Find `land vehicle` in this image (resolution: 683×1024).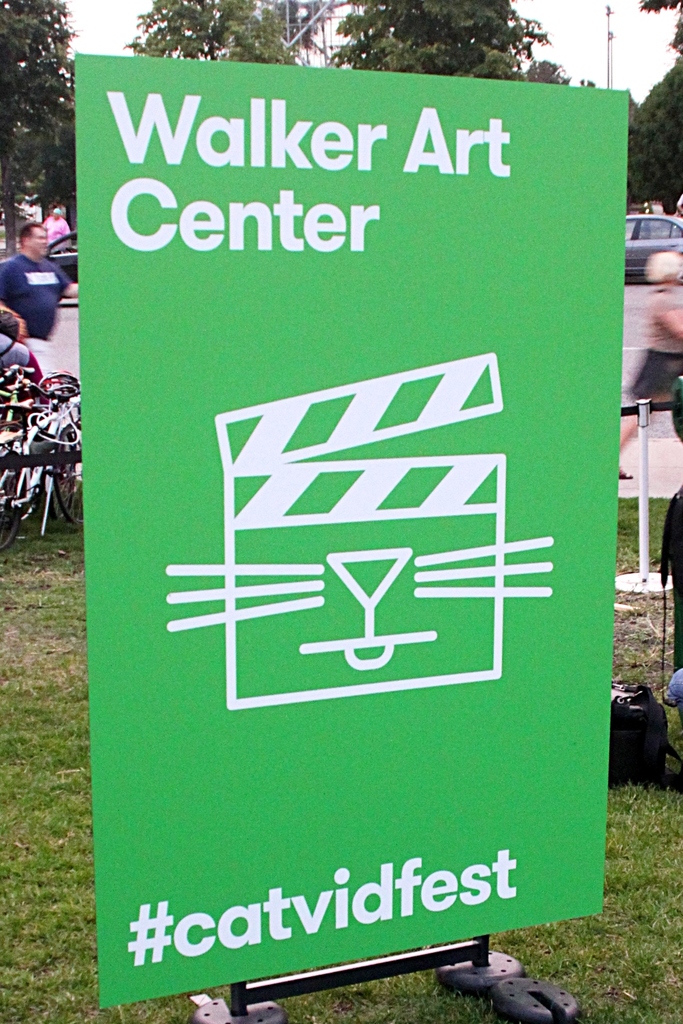
47:231:82:281.
